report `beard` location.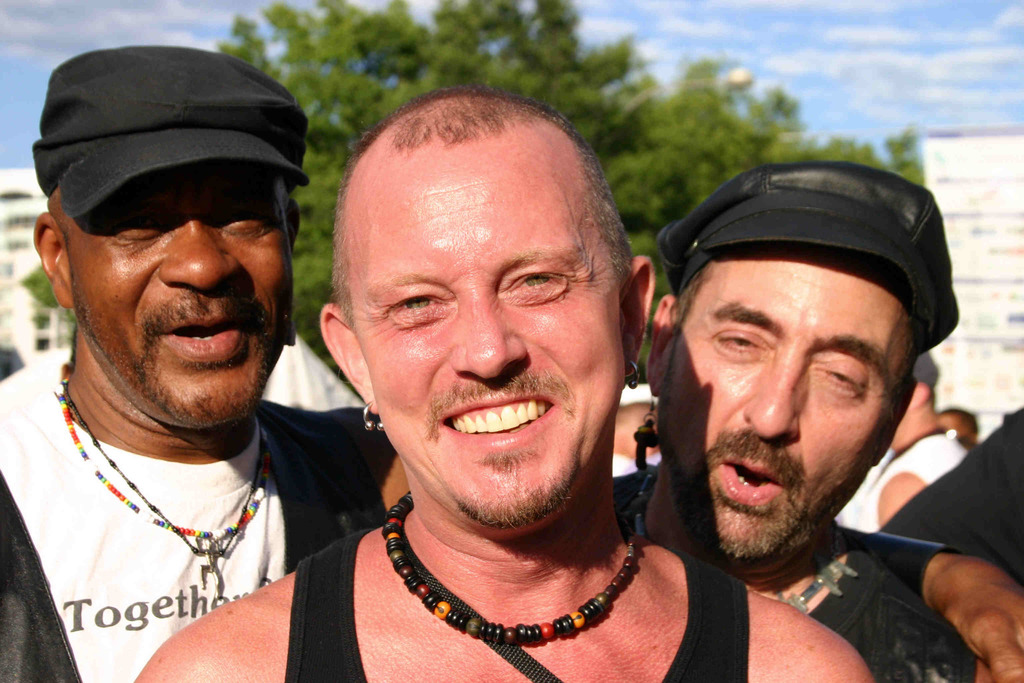
Report: {"left": 675, "top": 427, "right": 826, "bottom": 566}.
